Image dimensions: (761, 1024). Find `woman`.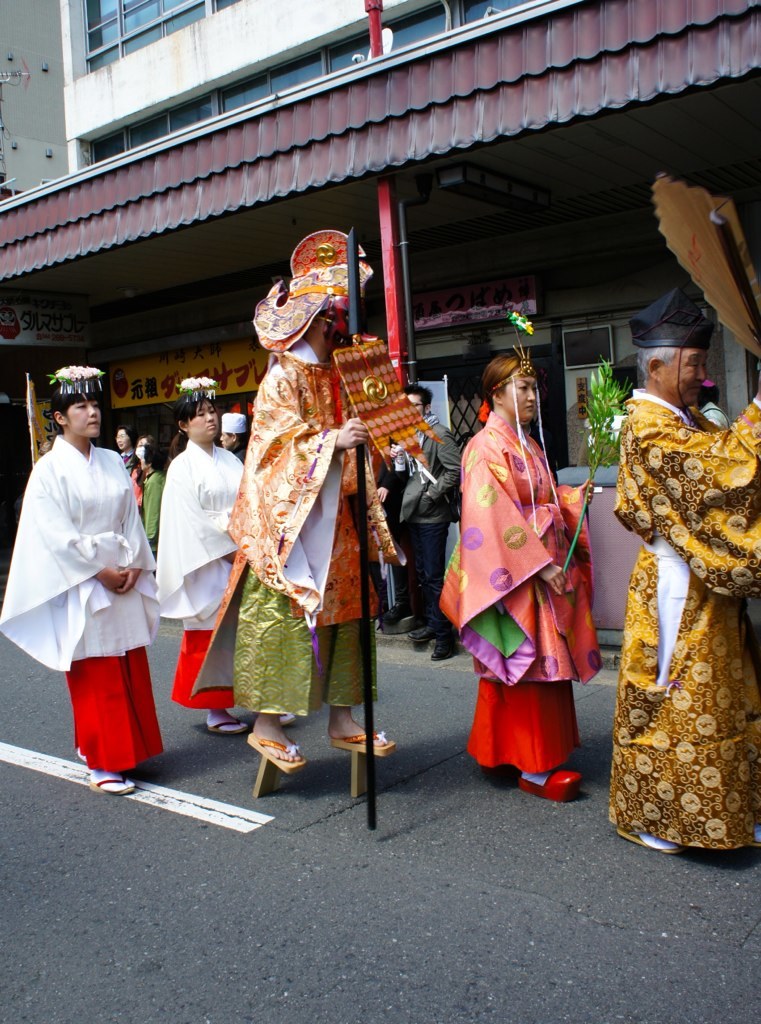
<region>13, 377, 175, 798</region>.
